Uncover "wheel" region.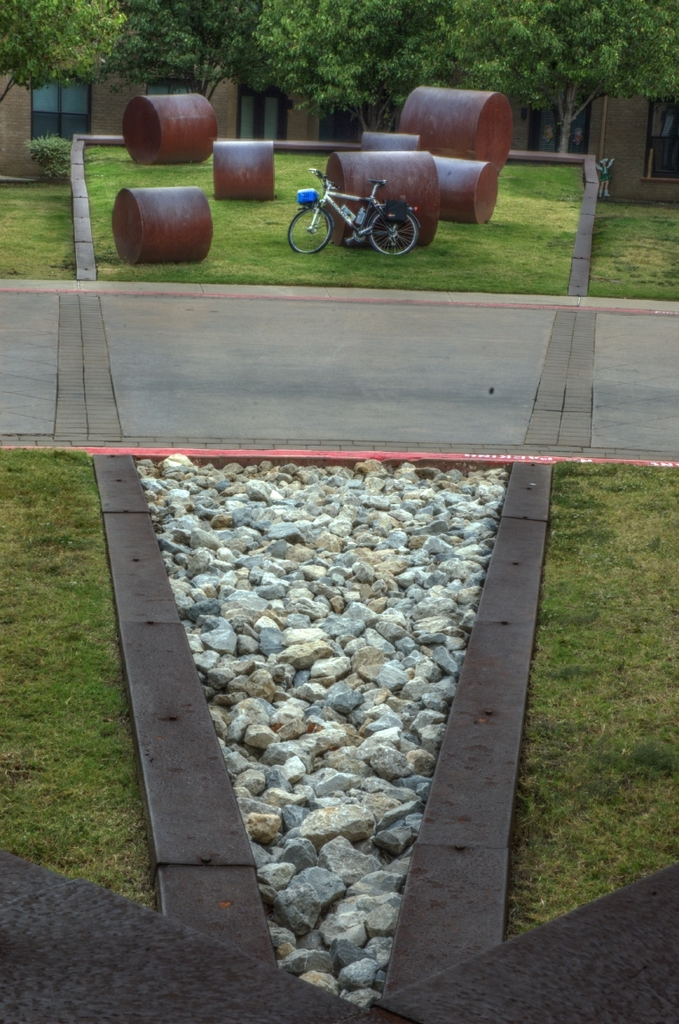
Uncovered: box=[366, 205, 423, 254].
